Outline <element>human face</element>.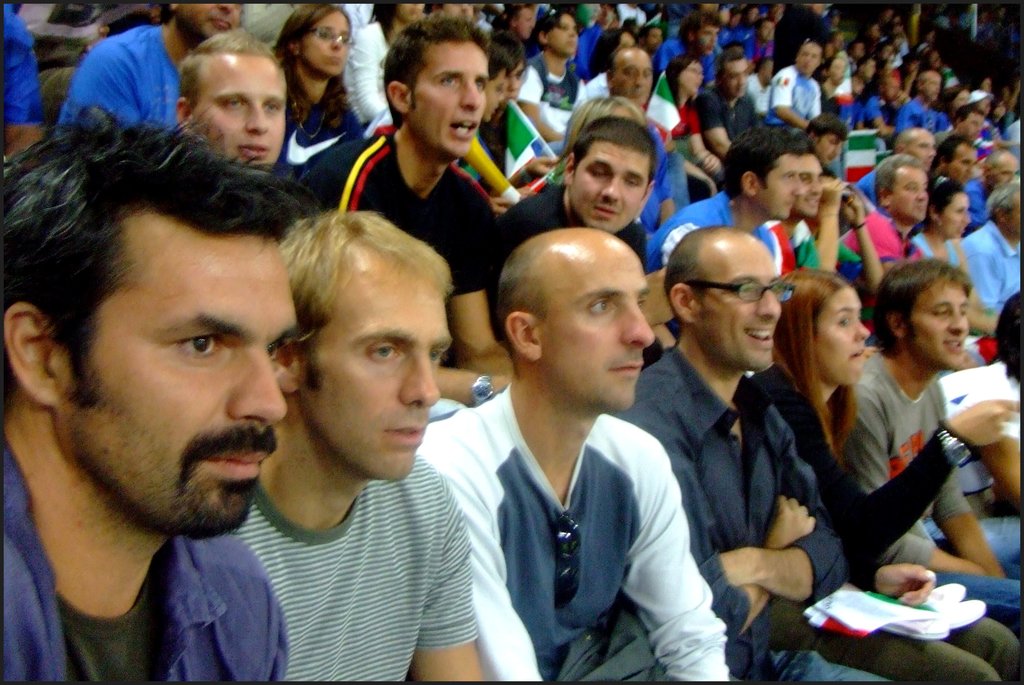
Outline: [x1=924, y1=75, x2=941, y2=101].
